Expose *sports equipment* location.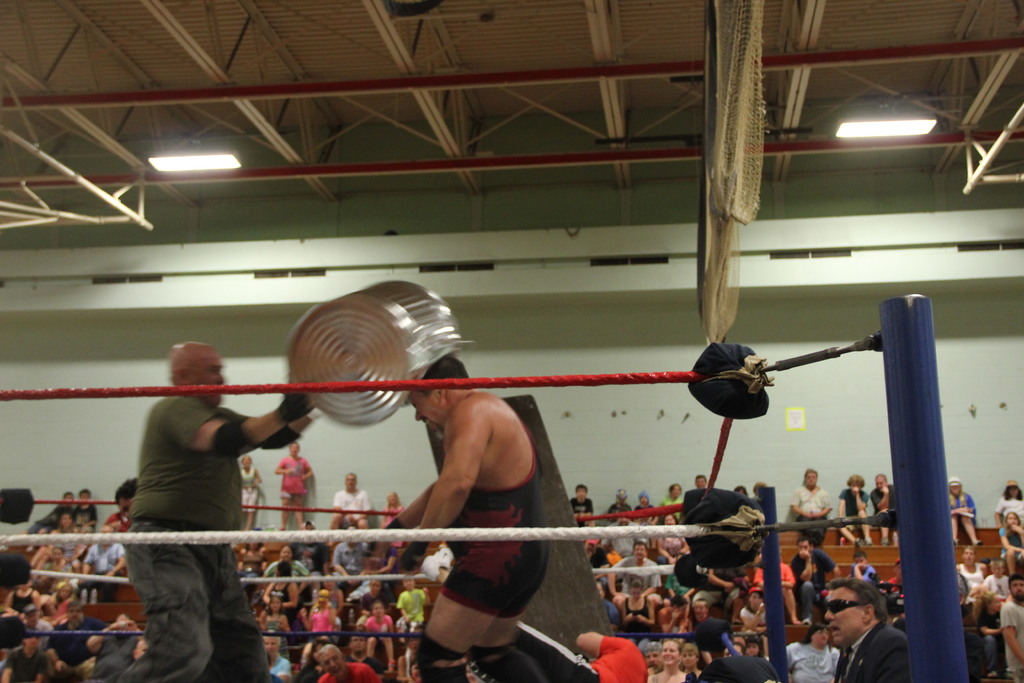
Exposed at box=[379, 517, 411, 529].
